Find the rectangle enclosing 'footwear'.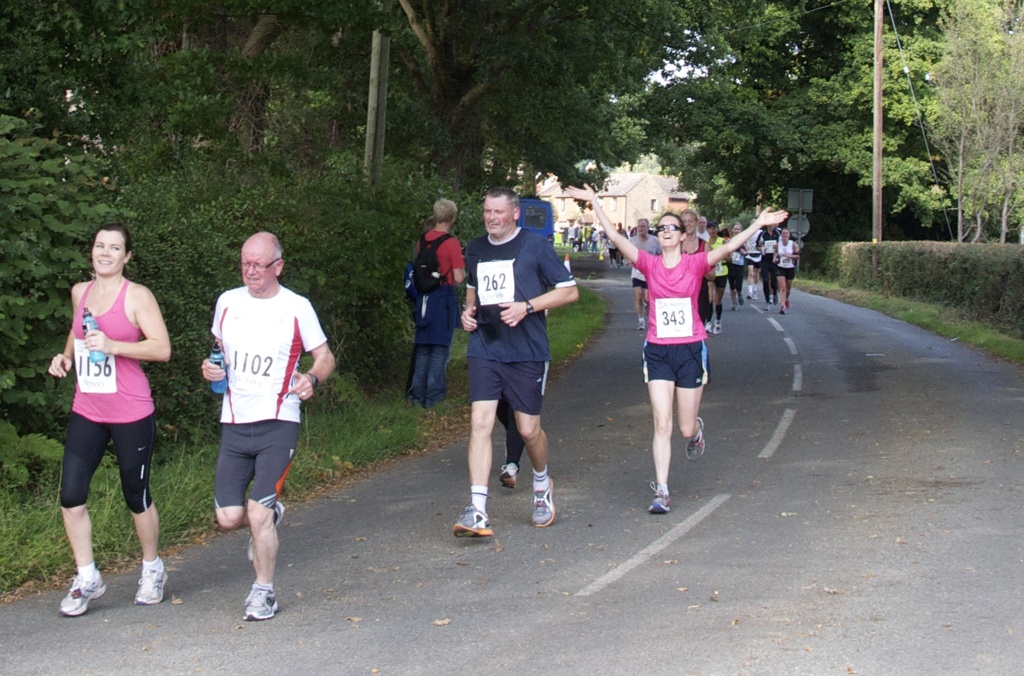
Rect(52, 572, 115, 617).
